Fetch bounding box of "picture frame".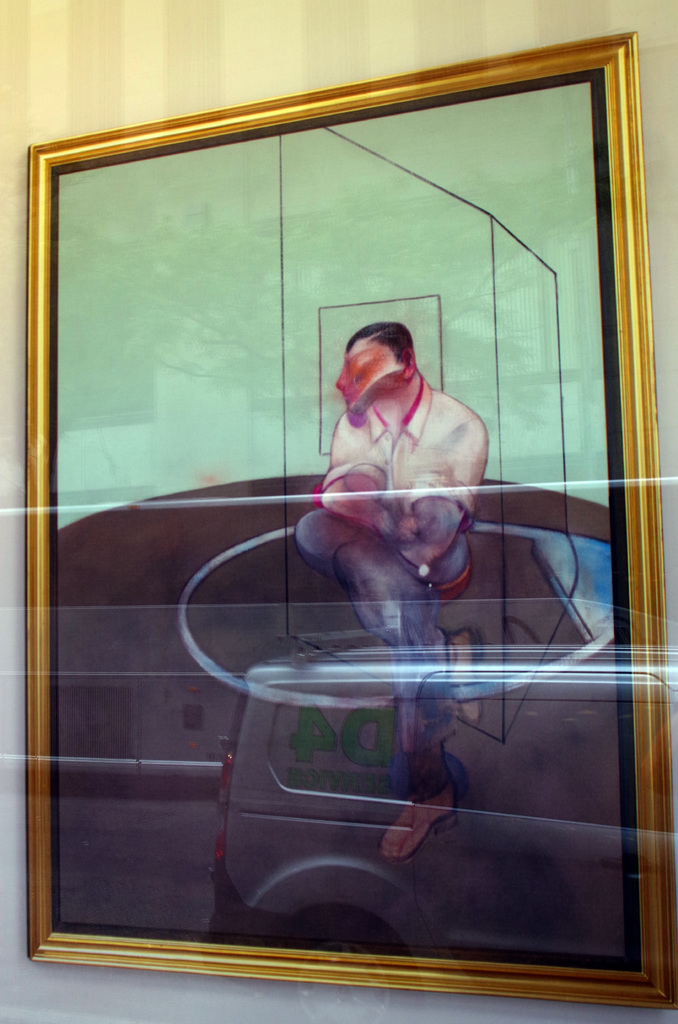
Bbox: detection(28, 57, 660, 991).
